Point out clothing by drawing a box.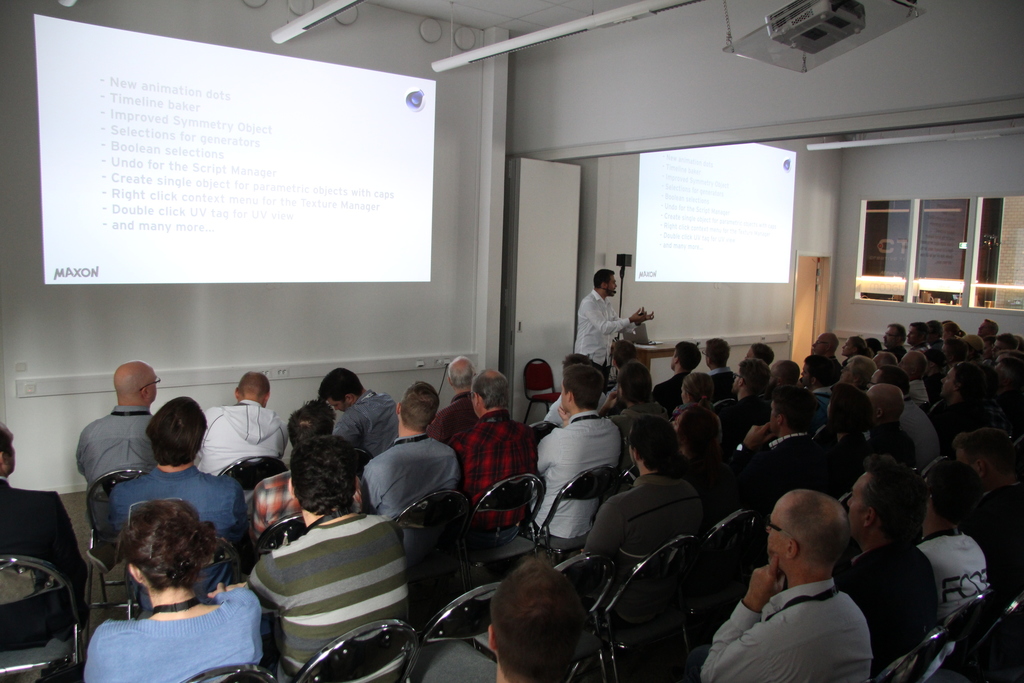
crop(575, 280, 634, 390).
